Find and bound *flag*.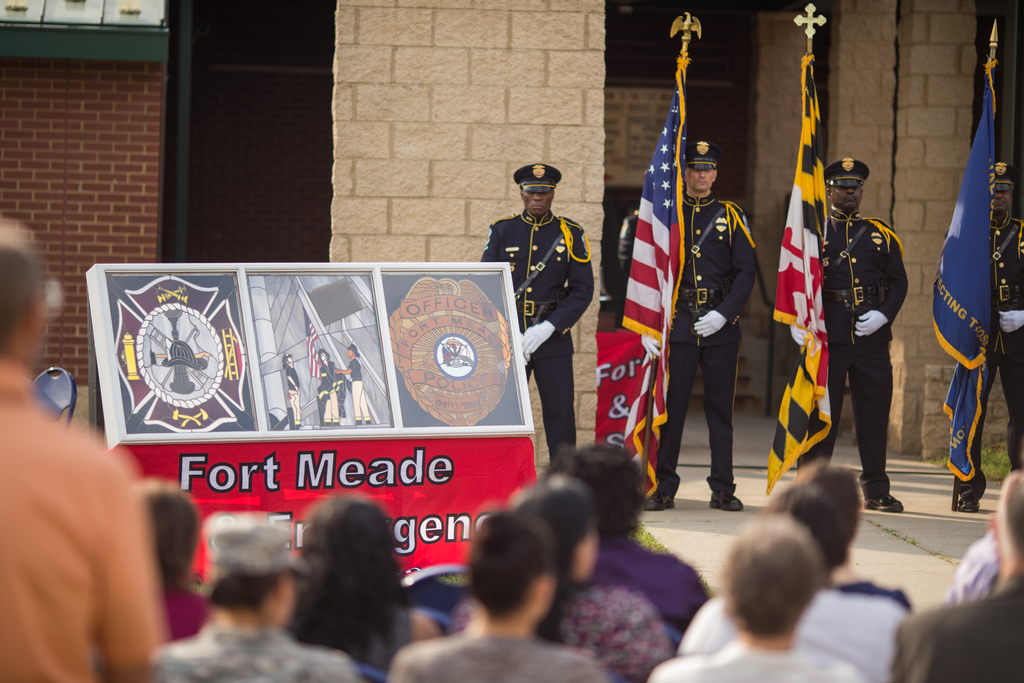
Bound: bbox=(620, 86, 711, 482).
